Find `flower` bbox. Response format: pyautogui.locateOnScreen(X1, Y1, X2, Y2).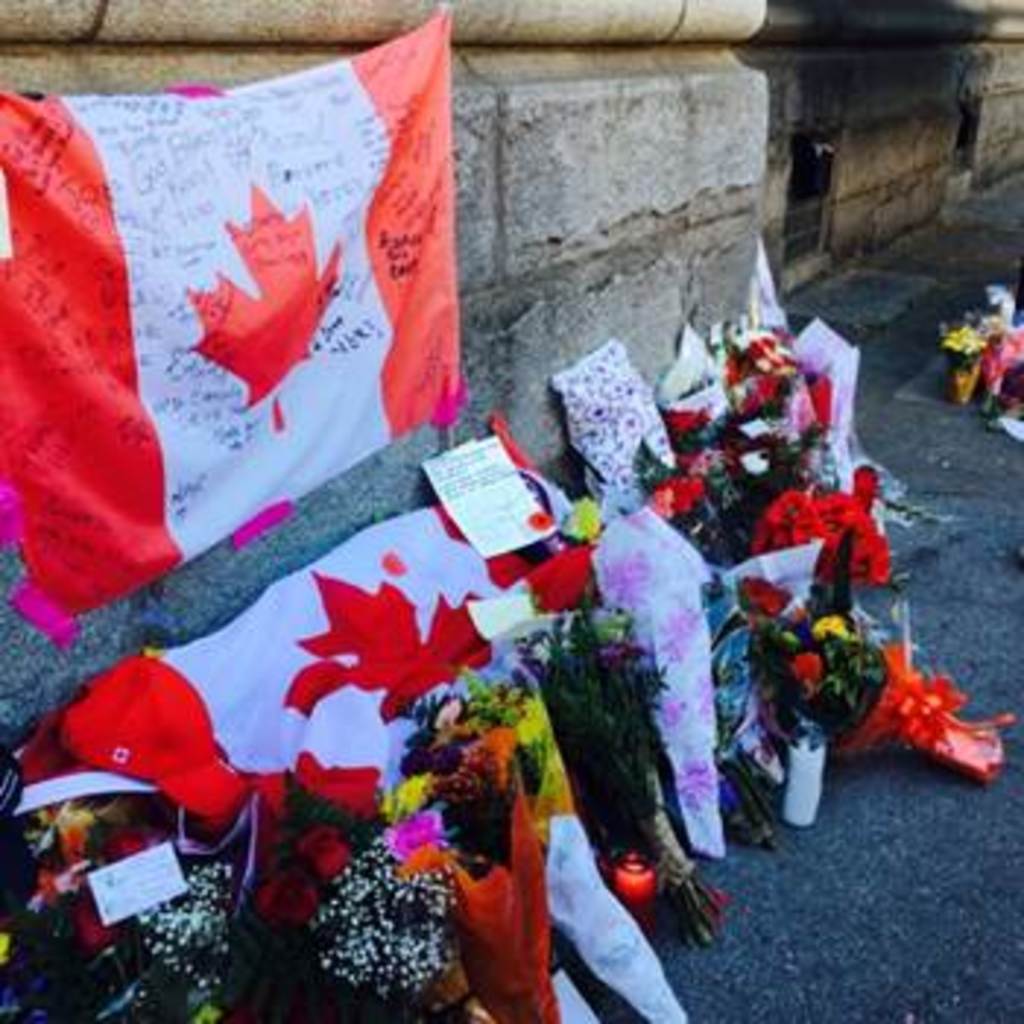
pyautogui.locateOnScreen(939, 316, 1021, 392).
